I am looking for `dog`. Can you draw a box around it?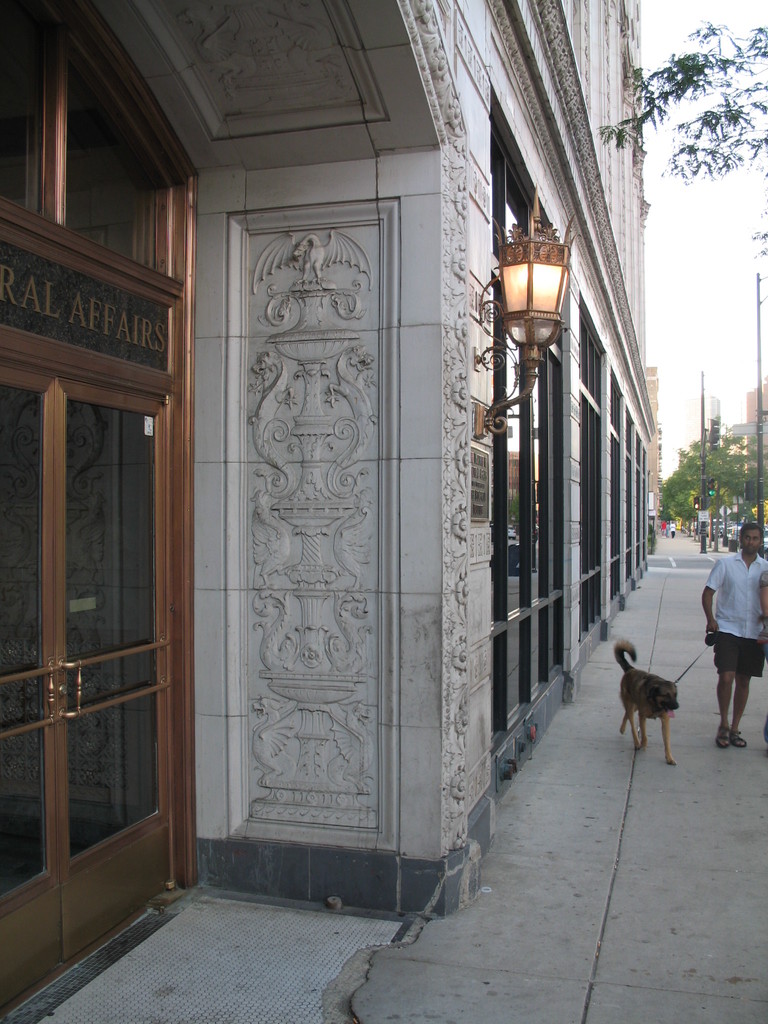
Sure, the bounding box is select_region(614, 638, 680, 769).
